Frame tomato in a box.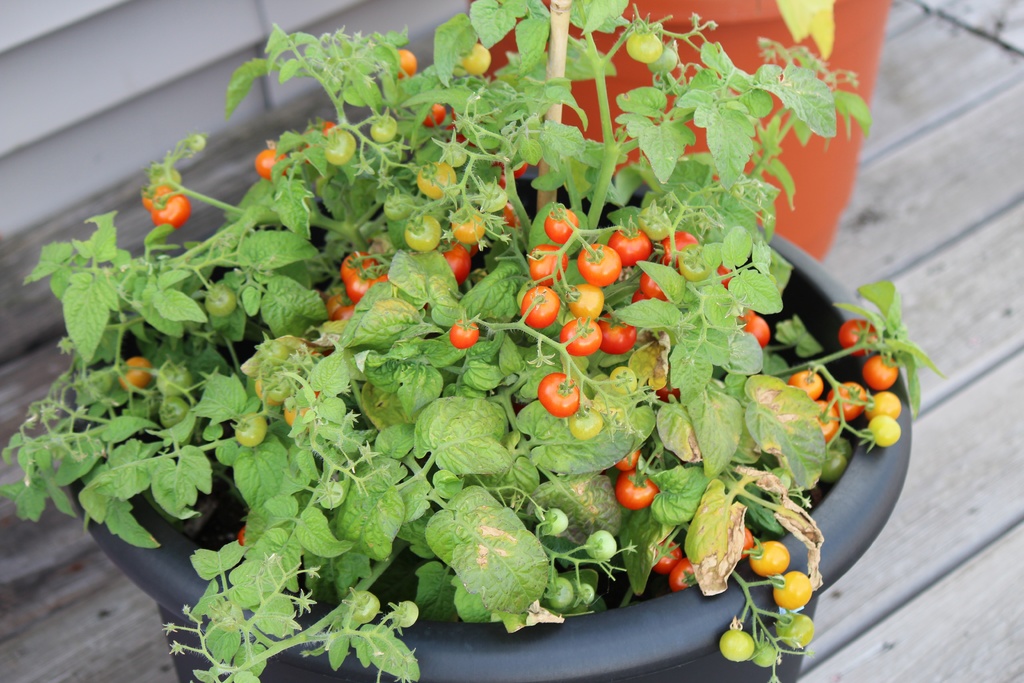
[420, 161, 457, 200].
